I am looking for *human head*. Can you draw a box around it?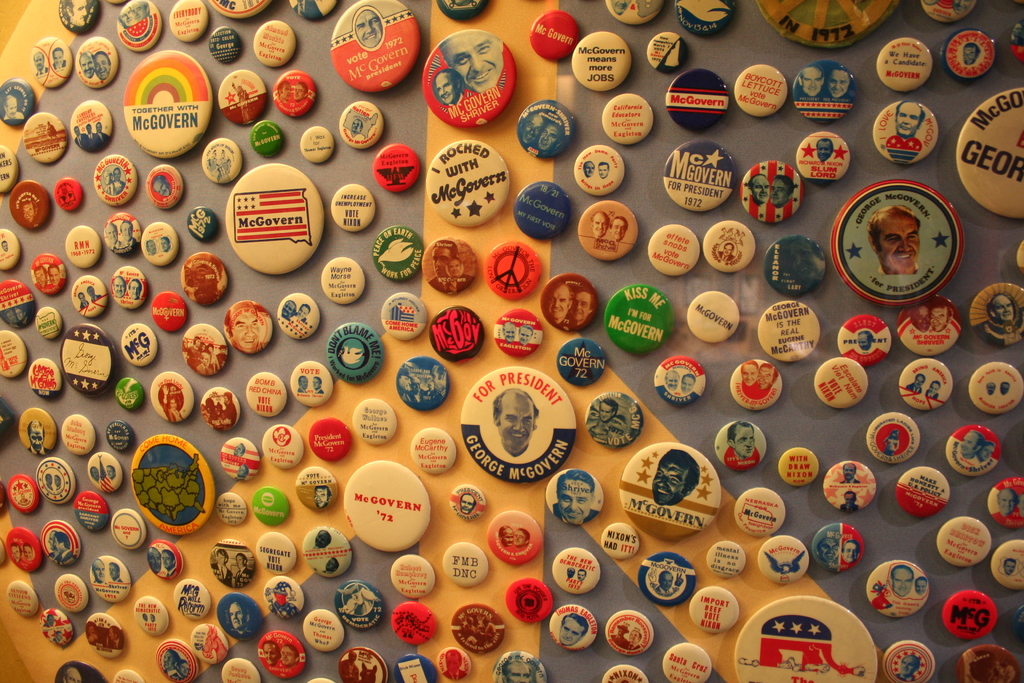
Sure, the bounding box is [left=260, top=641, right=276, bottom=664].
